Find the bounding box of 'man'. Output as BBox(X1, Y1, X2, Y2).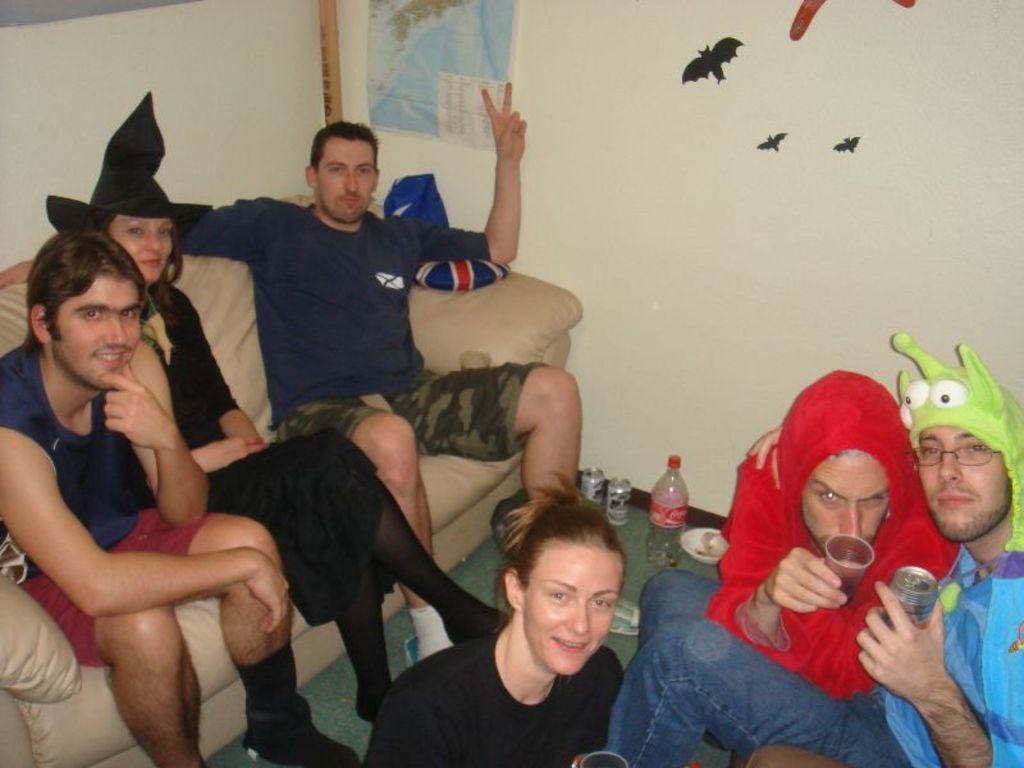
BBox(174, 81, 640, 667).
